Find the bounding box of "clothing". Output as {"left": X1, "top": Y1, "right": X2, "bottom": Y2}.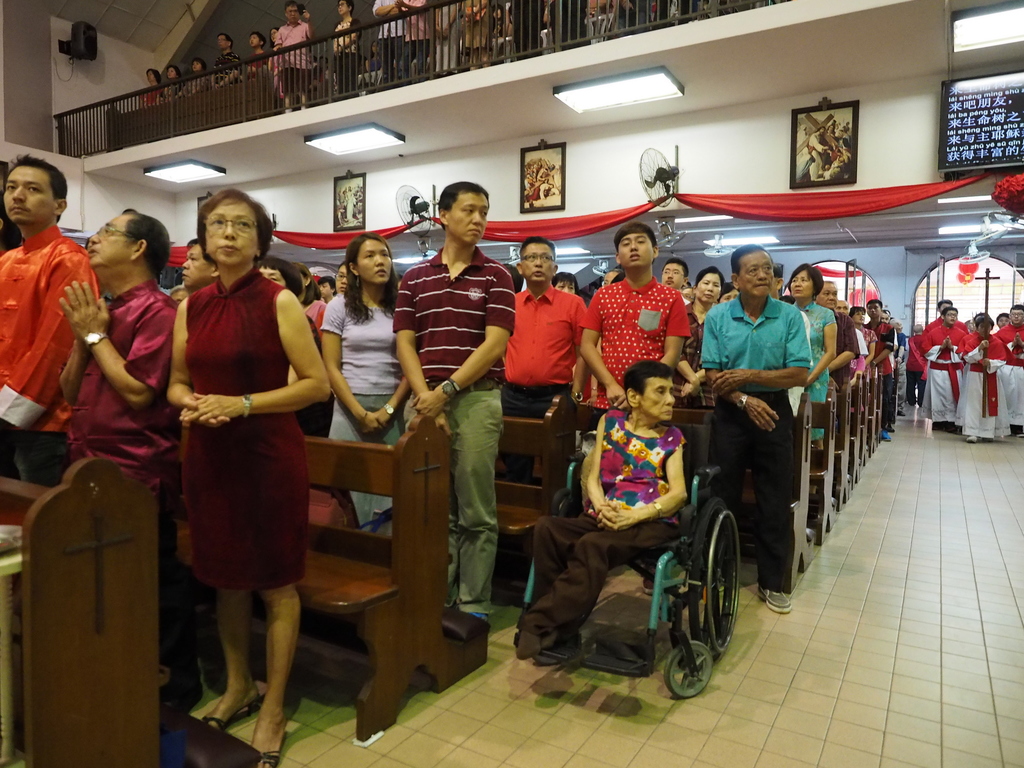
{"left": 462, "top": 24, "right": 488, "bottom": 69}.
